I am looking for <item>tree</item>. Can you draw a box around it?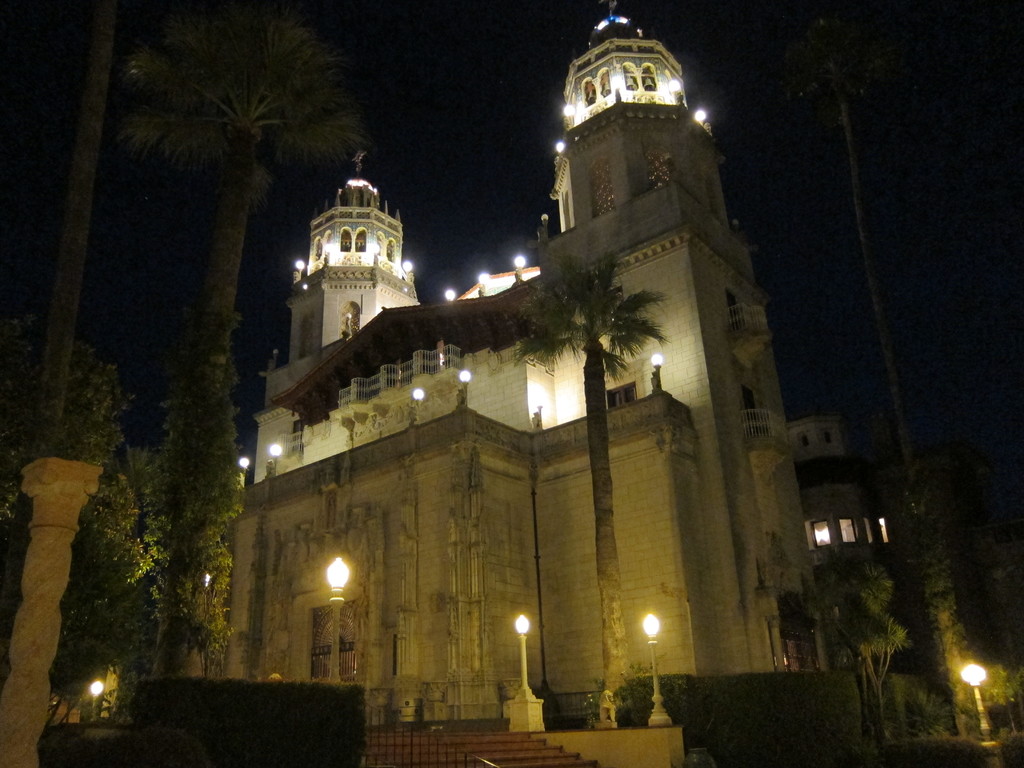
Sure, the bounding box is box(926, 490, 1023, 767).
